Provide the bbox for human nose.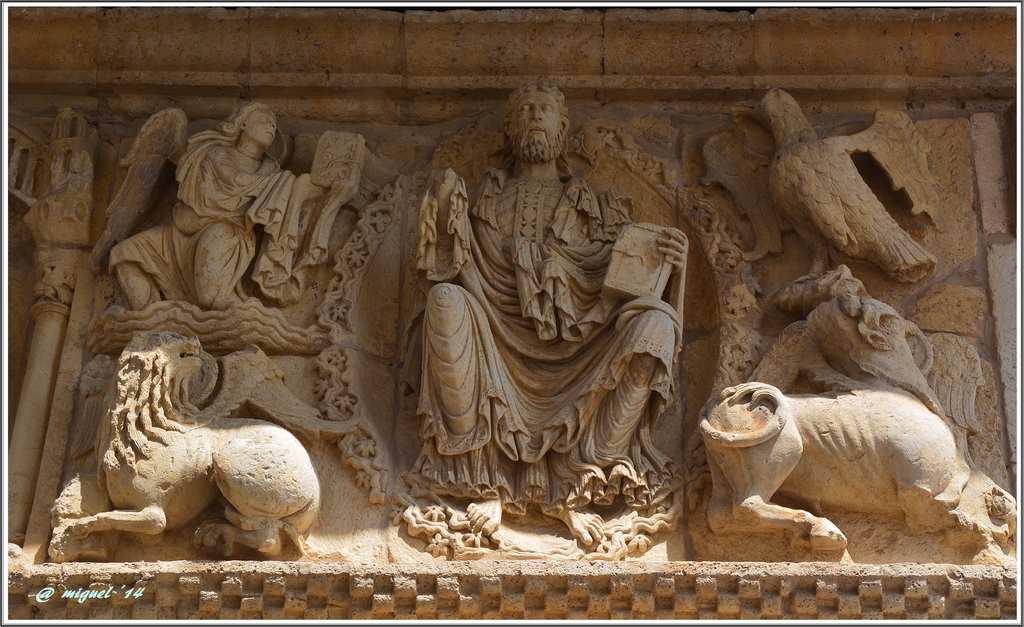
Rect(269, 122, 276, 129).
